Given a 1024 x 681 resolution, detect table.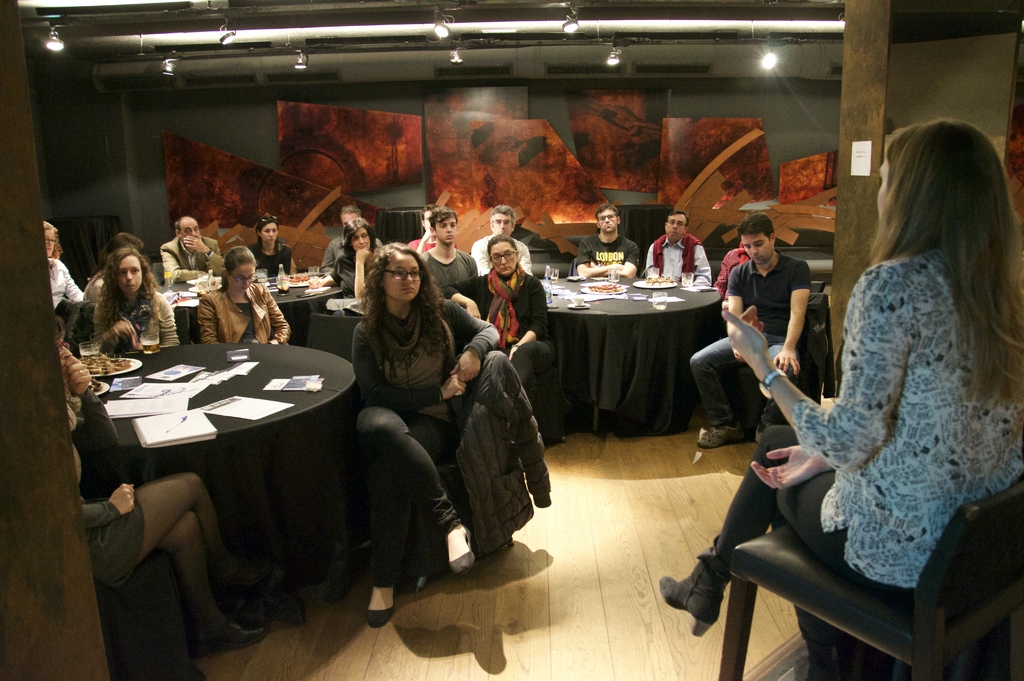
<bbox>79, 334, 397, 650</bbox>.
